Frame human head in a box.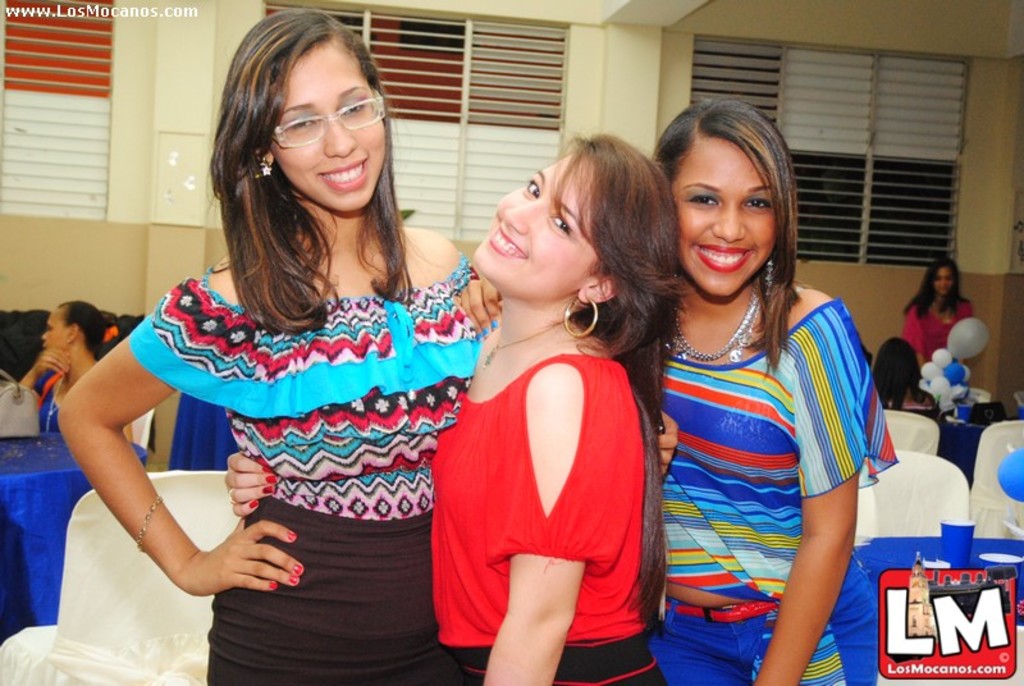
<box>475,133,687,297</box>.
